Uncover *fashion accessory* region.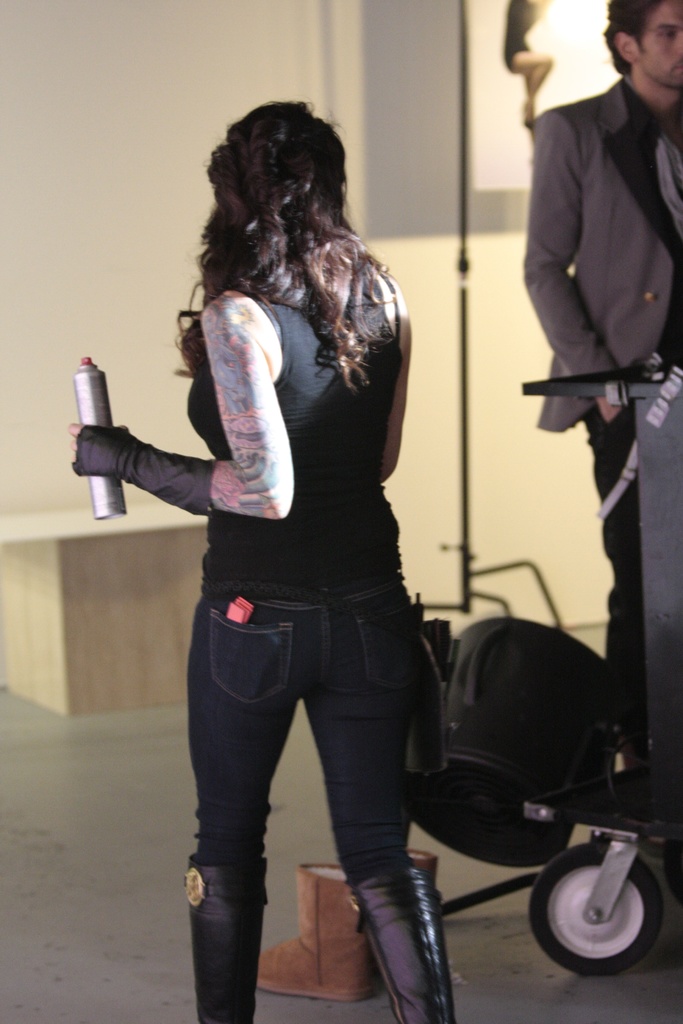
Uncovered: (344, 863, 456, 1023).
